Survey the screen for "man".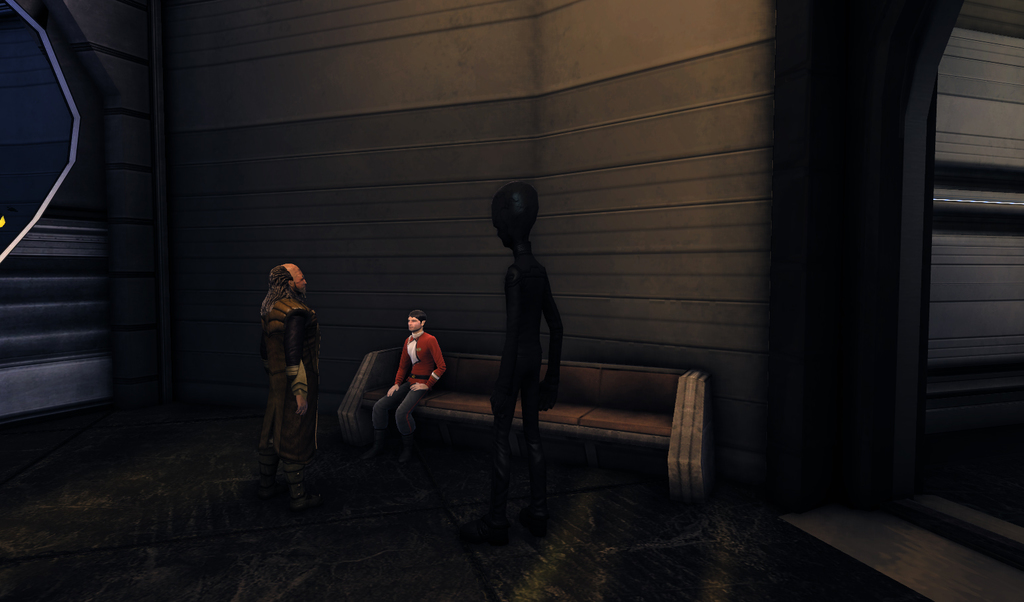
Survey found: 246/254/321/468.
